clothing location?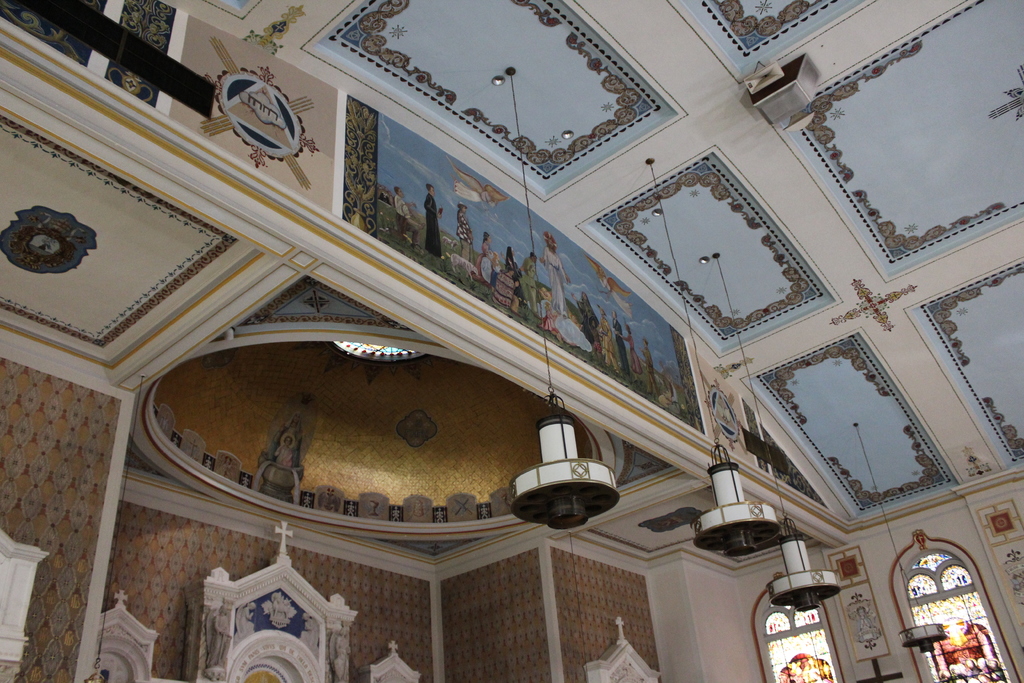
479:240:493:281
